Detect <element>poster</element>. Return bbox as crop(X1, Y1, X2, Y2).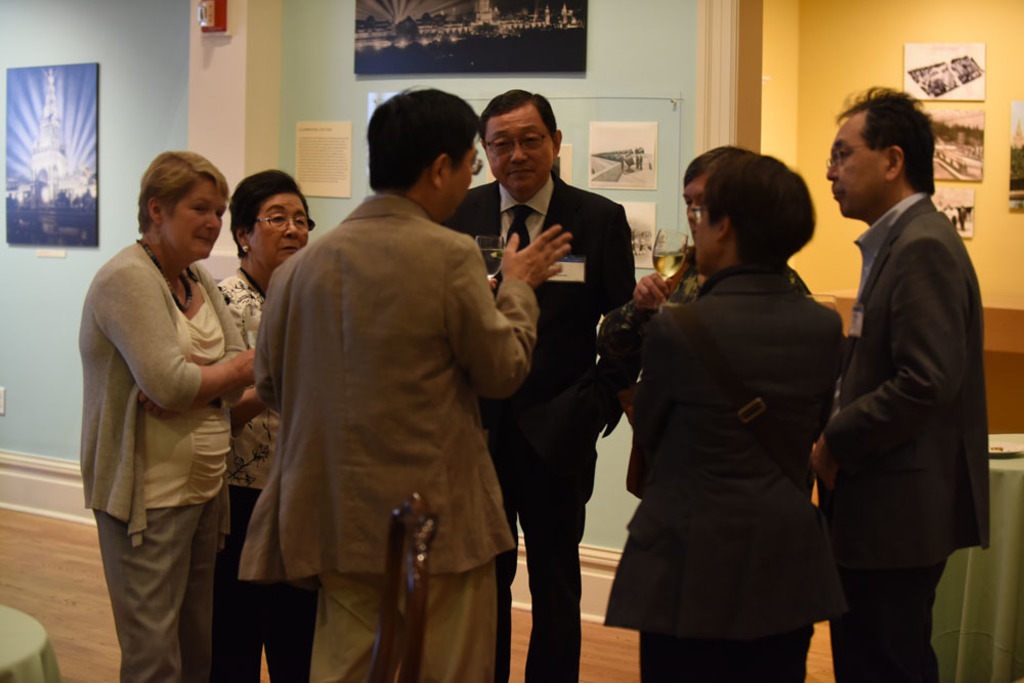
crop(0, 63, 94, 249).
